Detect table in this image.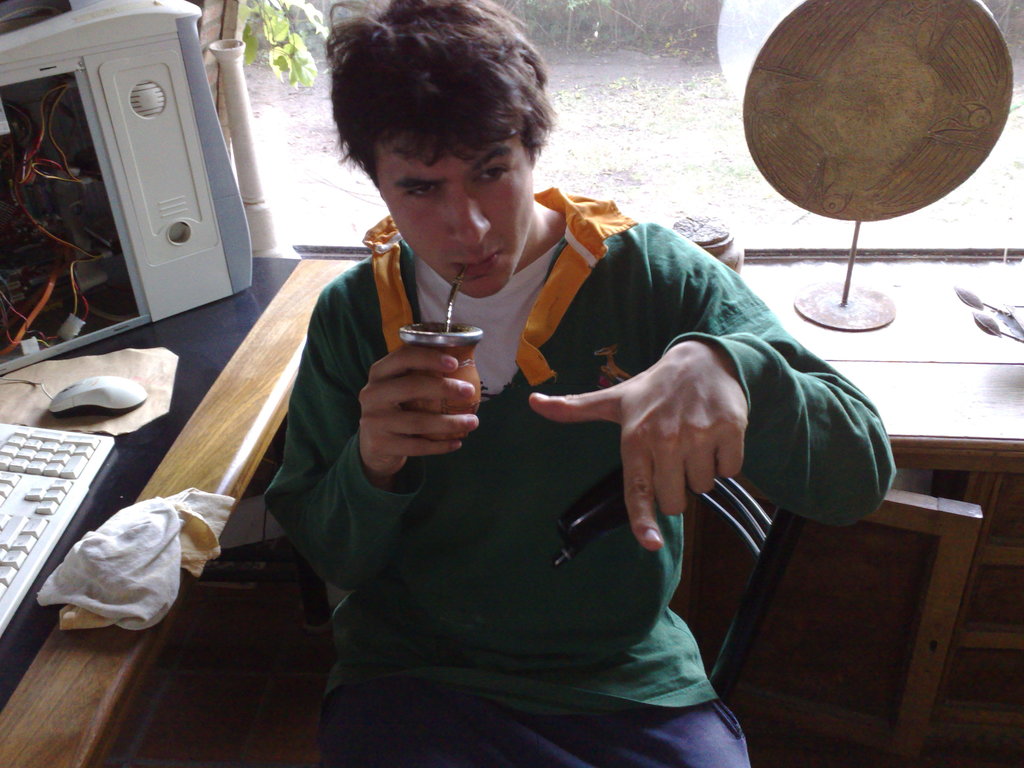
Detection: (734,265,1023,767).
